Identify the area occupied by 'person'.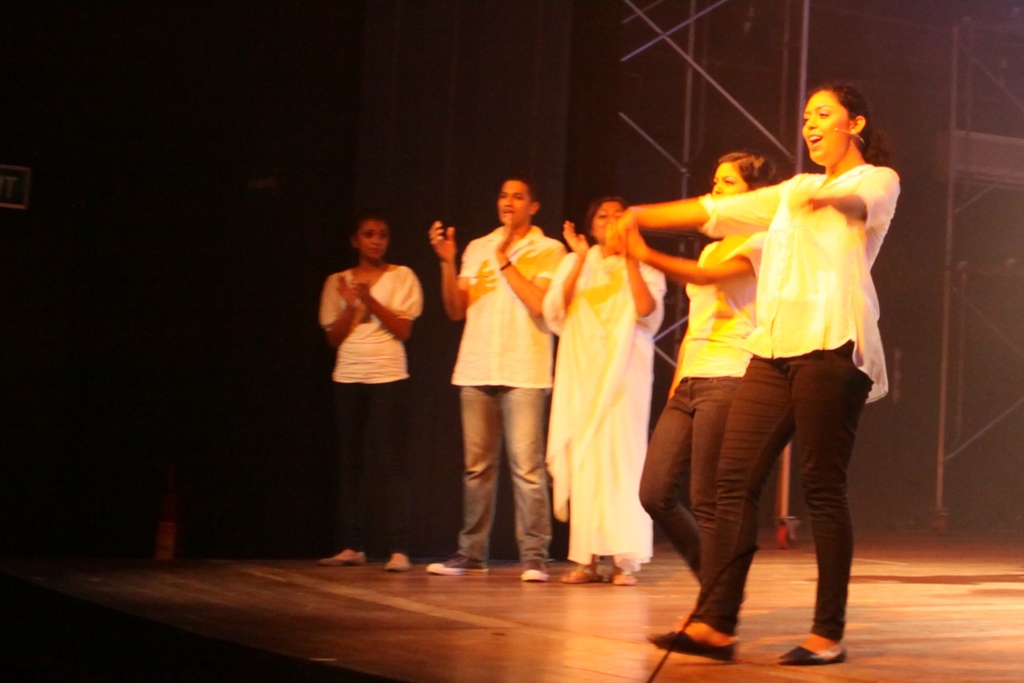
Area: [318, 217, 422, 572].
